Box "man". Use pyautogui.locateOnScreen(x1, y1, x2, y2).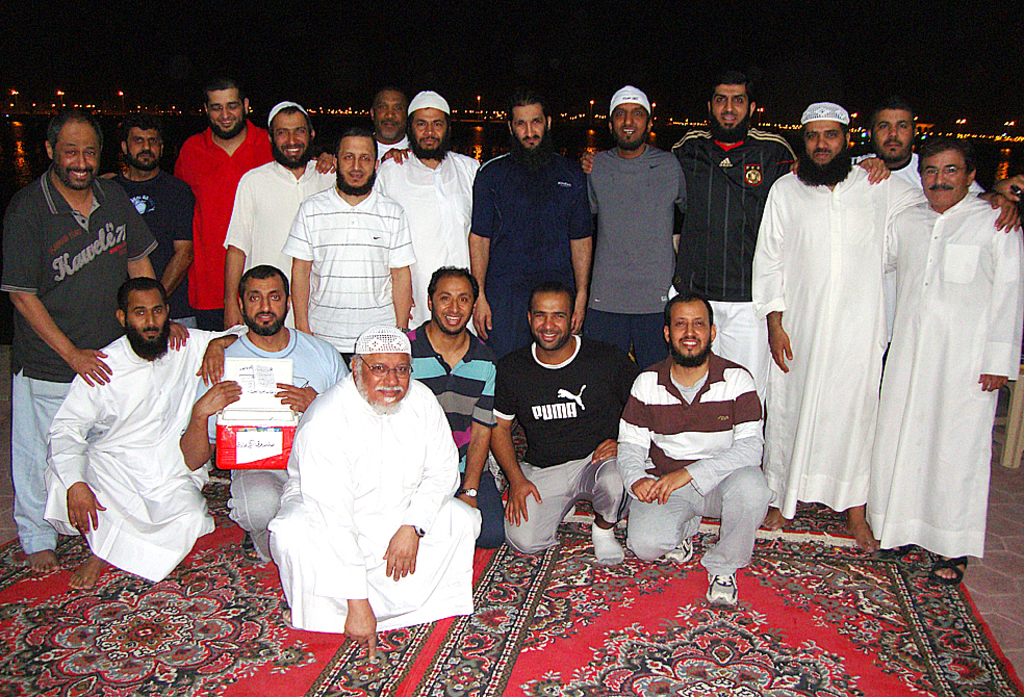
pyautogui.locateOnScreen(252, 290, 481, 654).
